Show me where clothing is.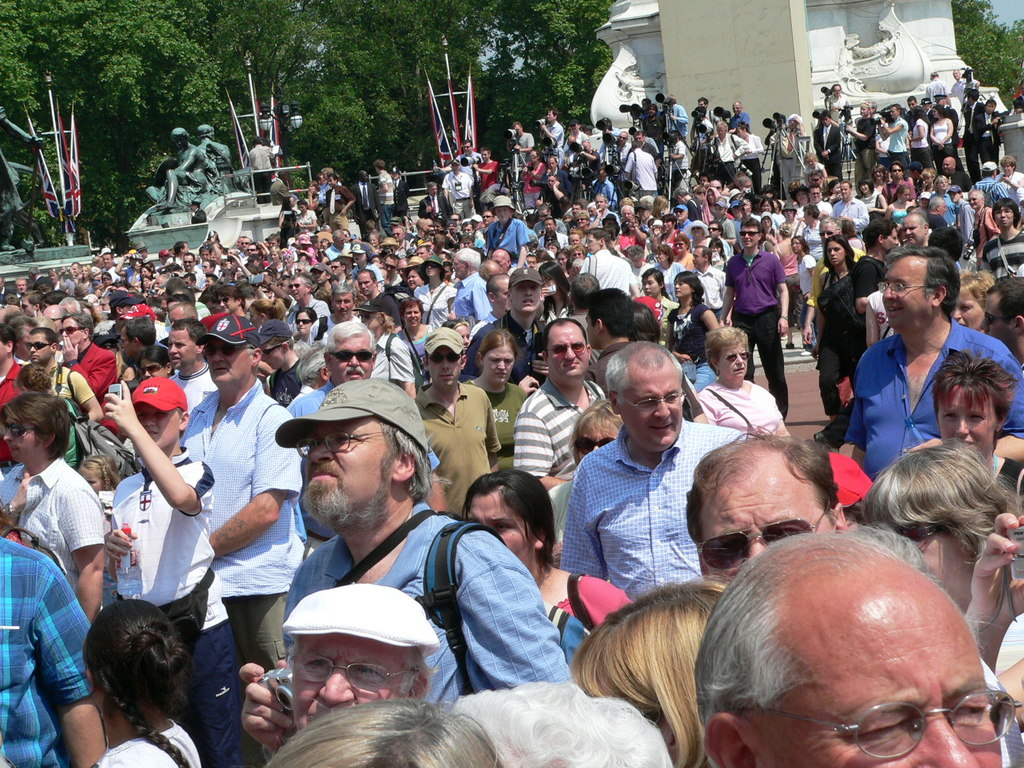
clothing is at 108:447:215:669.
